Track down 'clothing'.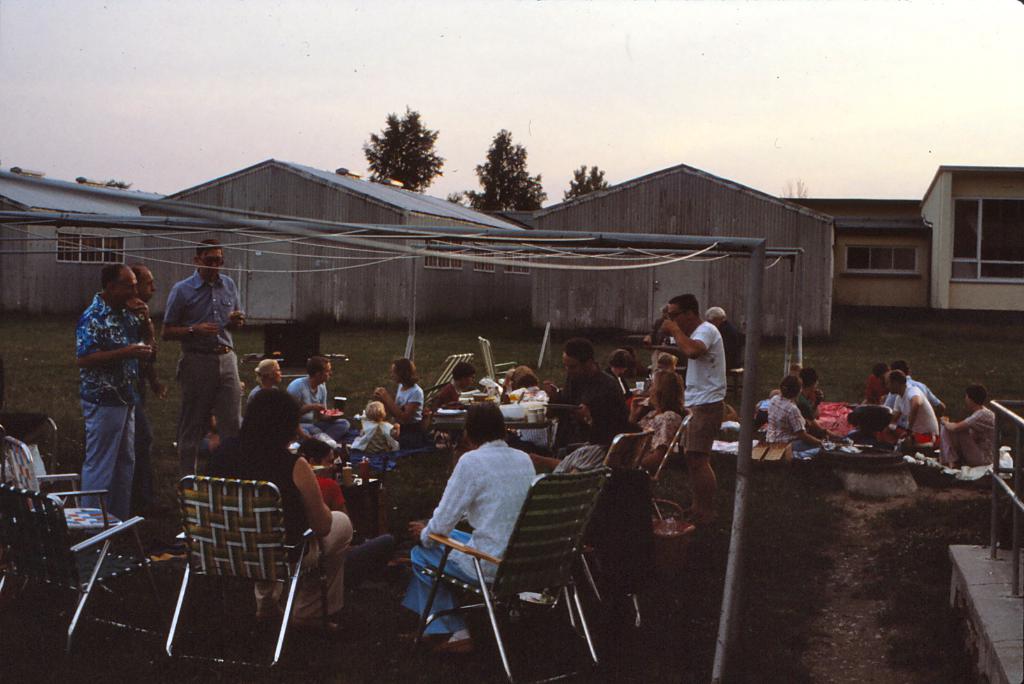
Tracked to 69:291:140:520.
